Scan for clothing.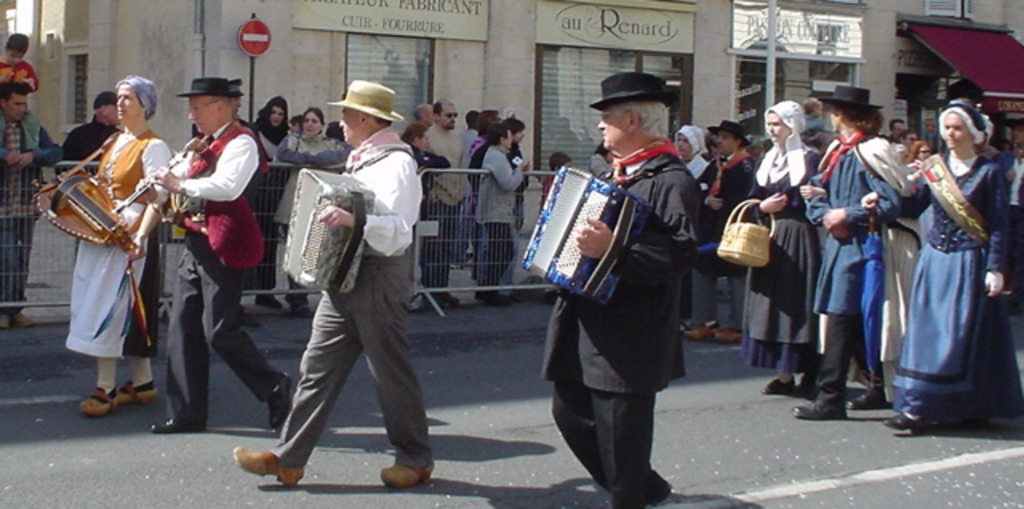
Scan result: crop(539, 170, 554, 218).
